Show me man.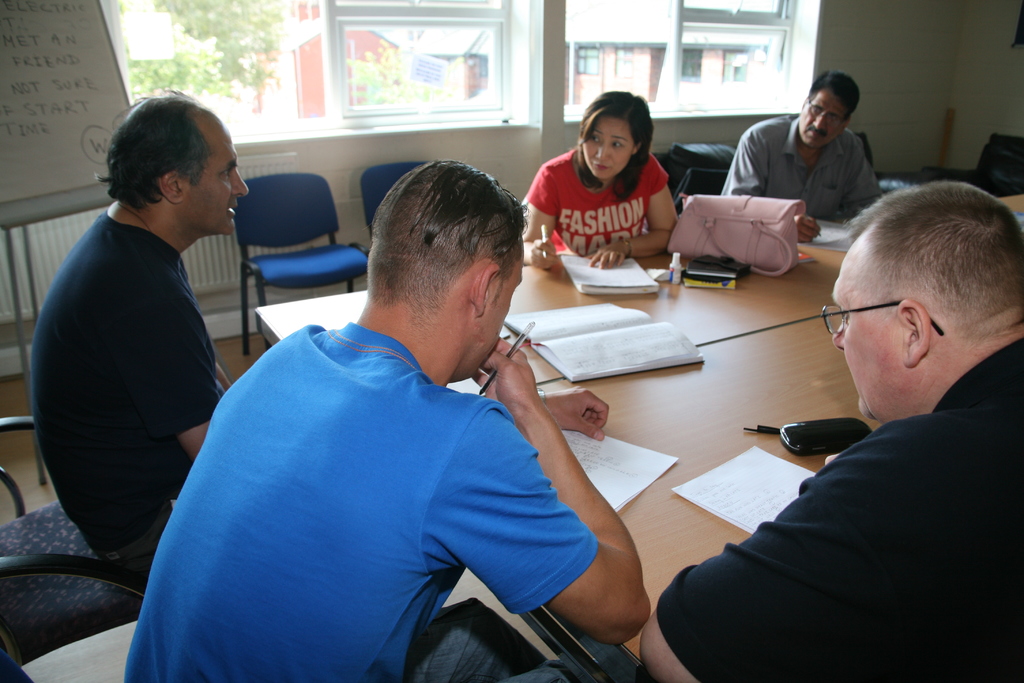
man is here: detection(719, 68, 884, 241).
